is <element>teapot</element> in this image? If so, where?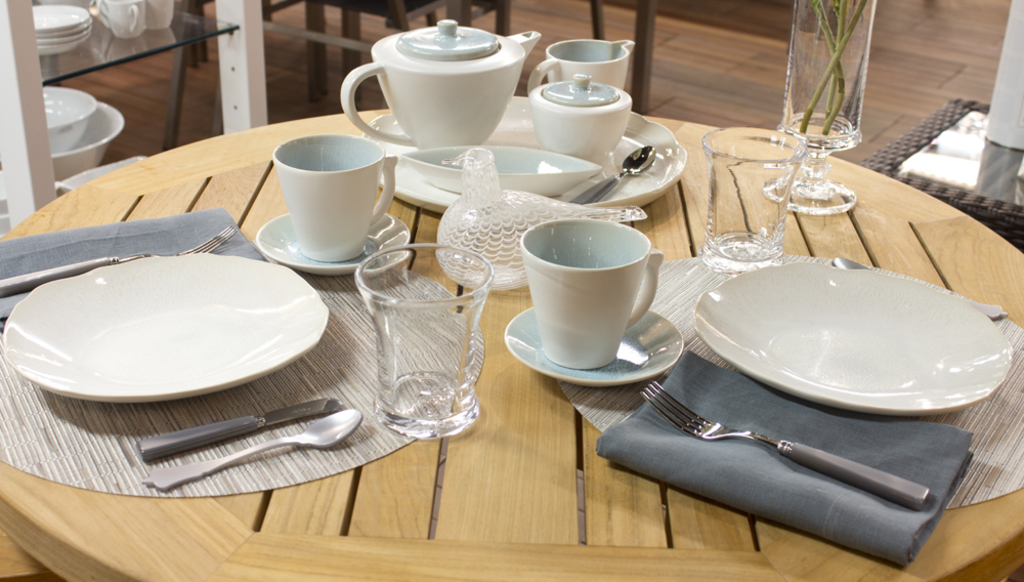
Yes, at <box>339,18,544,153</box>.
